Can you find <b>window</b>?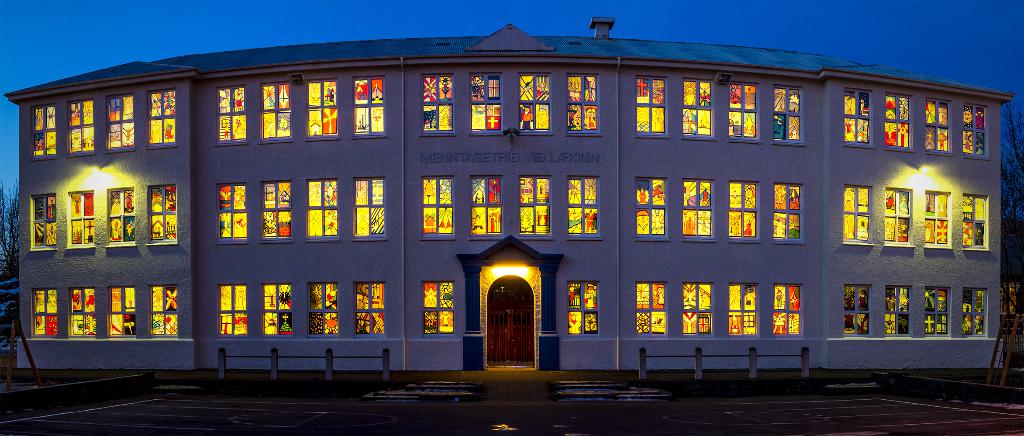
Yes, bounding box: (960,293,991,346).
